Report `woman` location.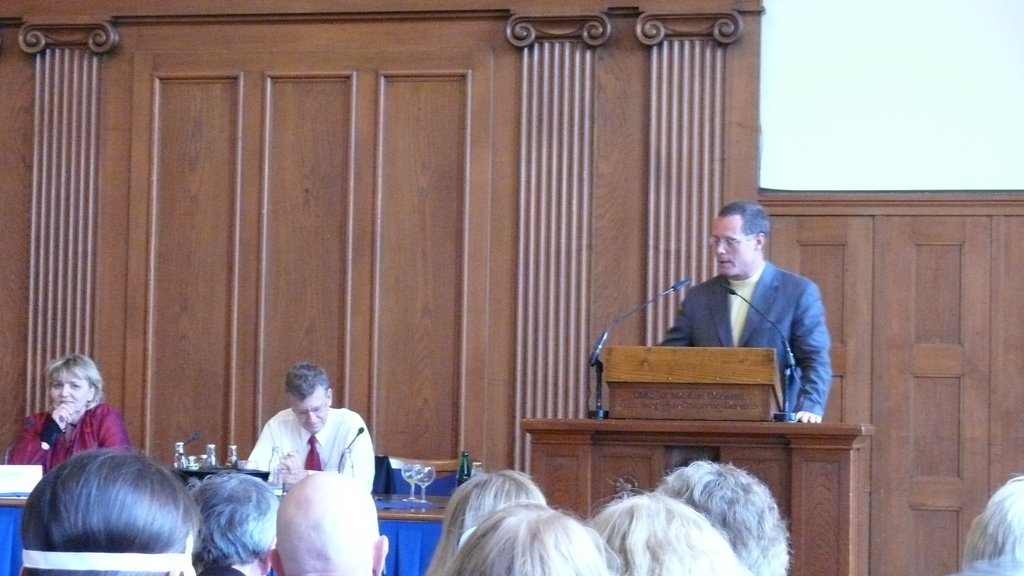
Report: (left=420, top=469, right=549, bottom=575).
